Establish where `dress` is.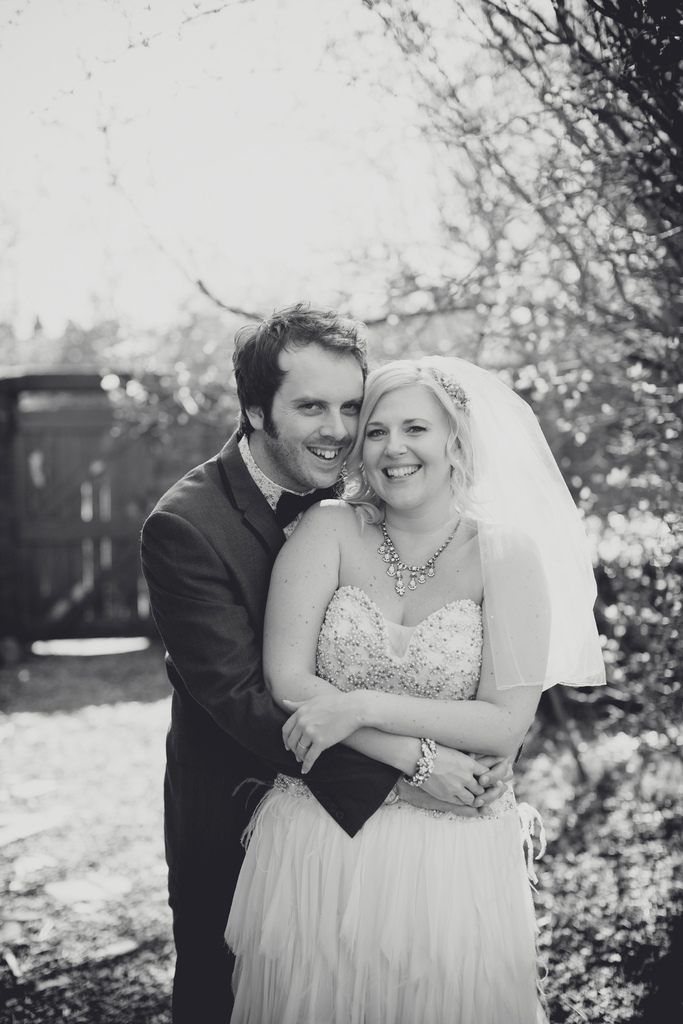
Established at select_region(222, 580, 542, 1023).
